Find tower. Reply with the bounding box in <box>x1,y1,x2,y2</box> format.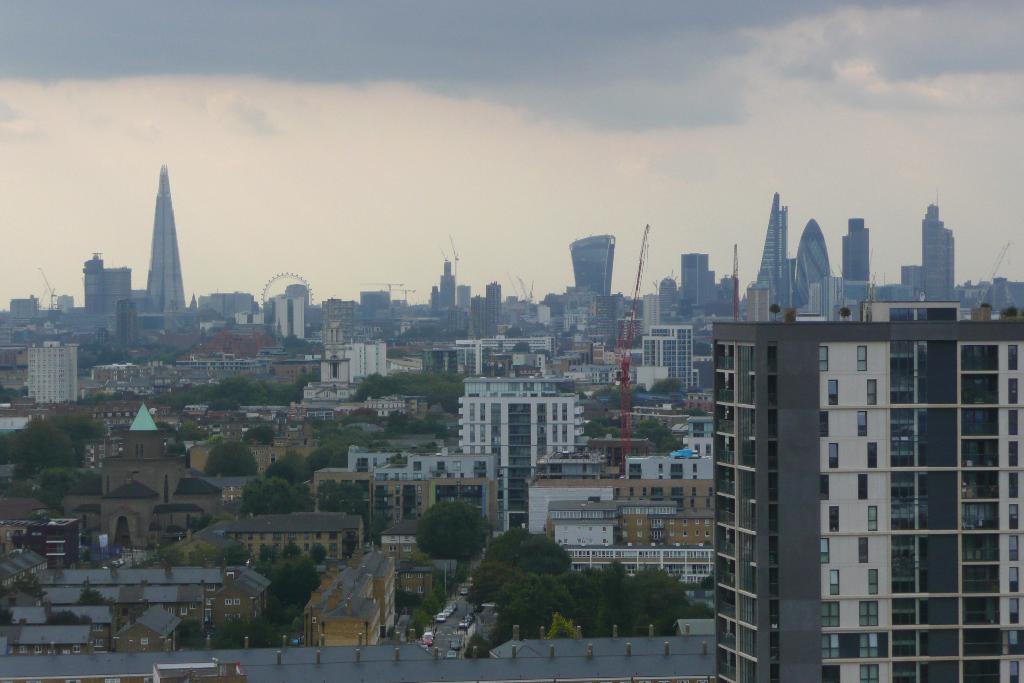
<box>705,295,1023,682</box>.
